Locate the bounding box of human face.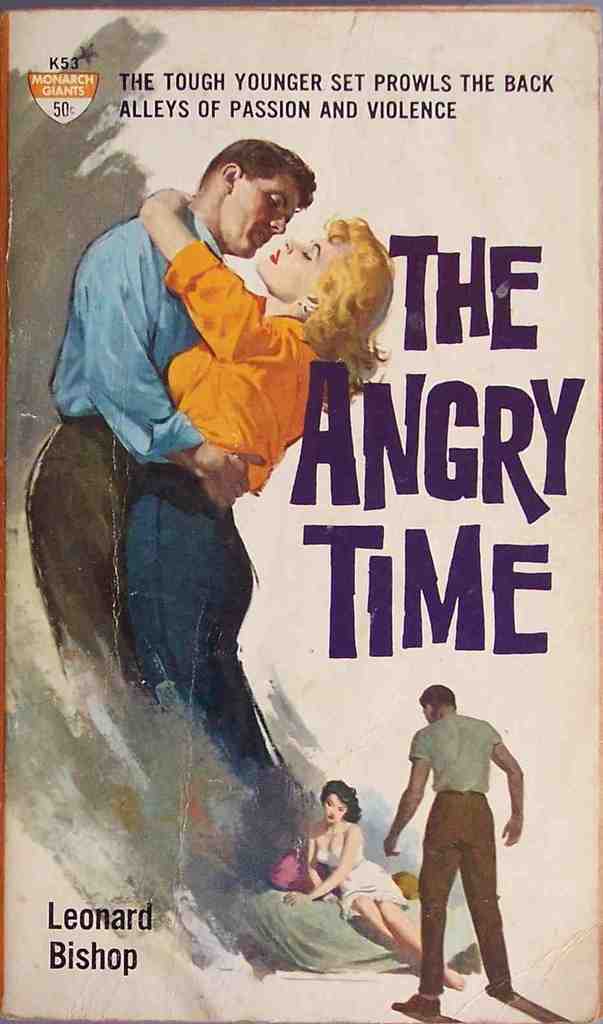
Bounding box: crop(323, 797, 347, 825).
